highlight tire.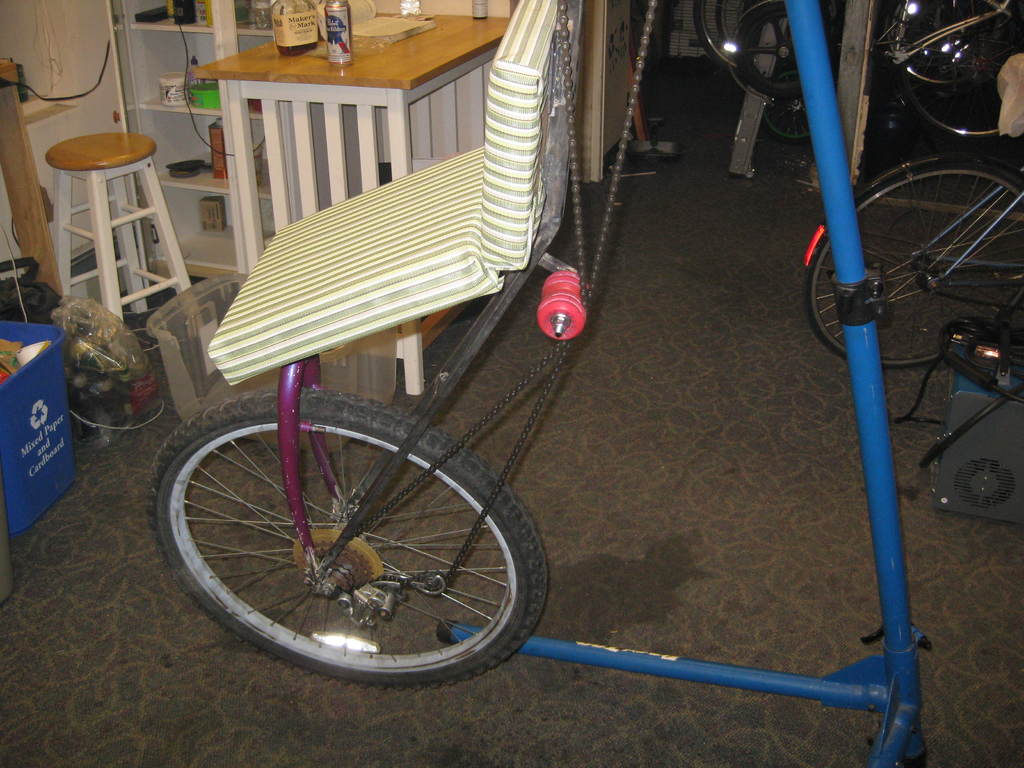
Highlighted region: select_region(694, 0, 801, 67).
